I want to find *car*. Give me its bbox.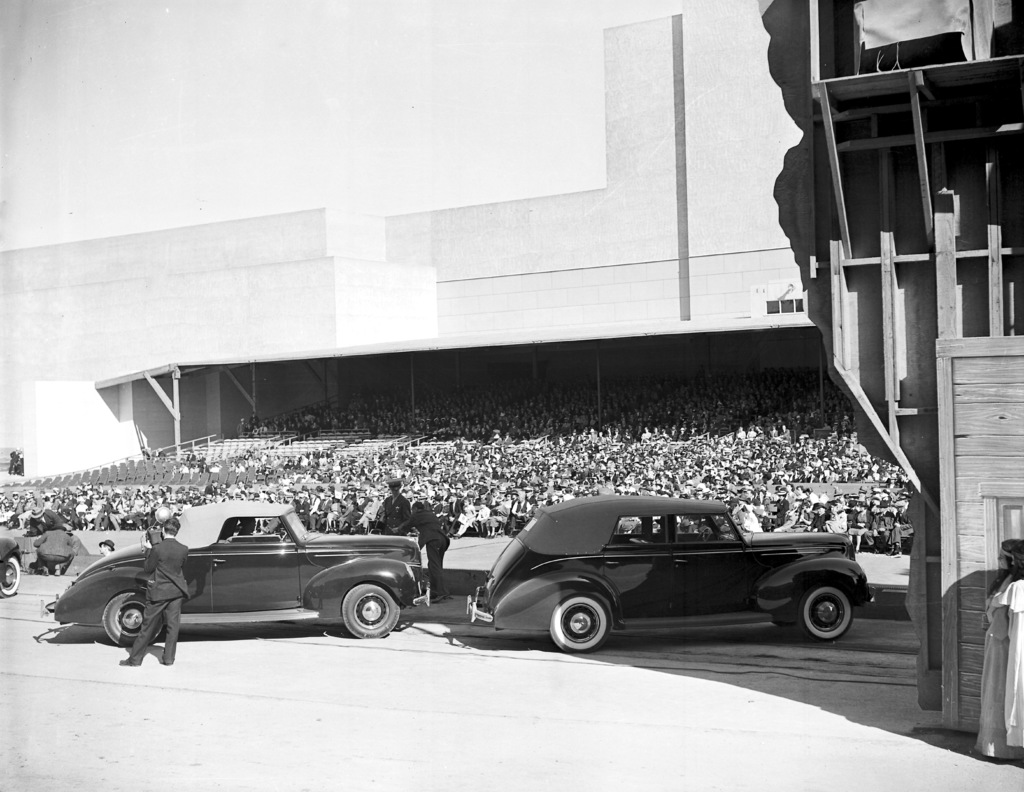
(left=458, top=500, right=868, bottom=660).
